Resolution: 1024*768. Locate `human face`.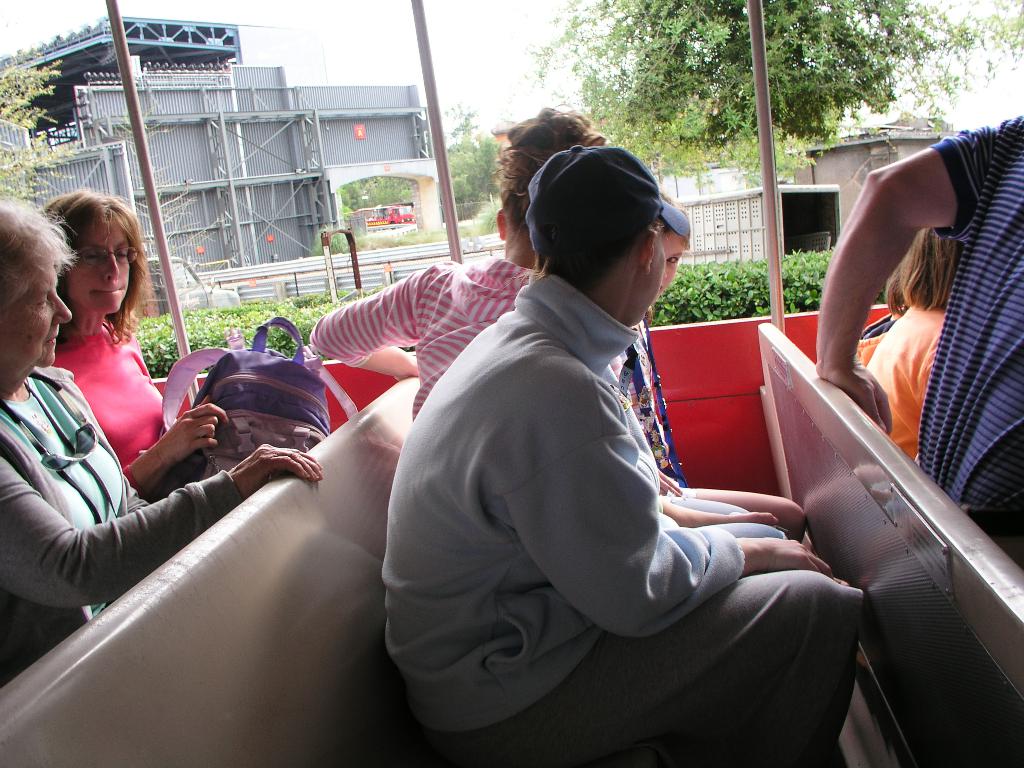
[6, 265, 74, 367].
